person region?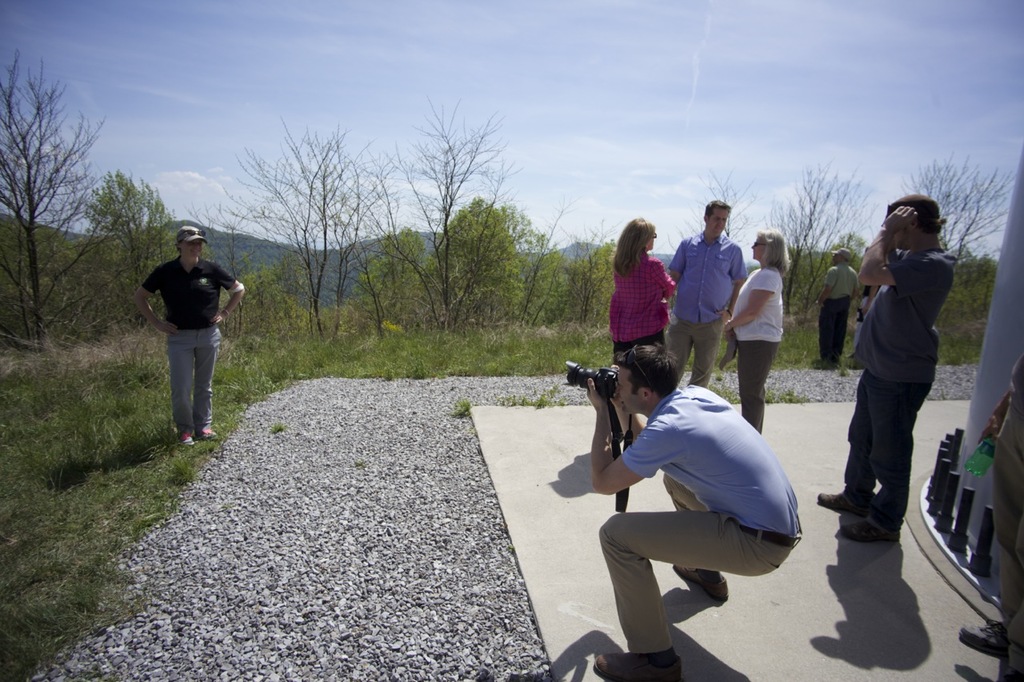
pyautogui.locateOnScreen(142, 210, 231, 449)
